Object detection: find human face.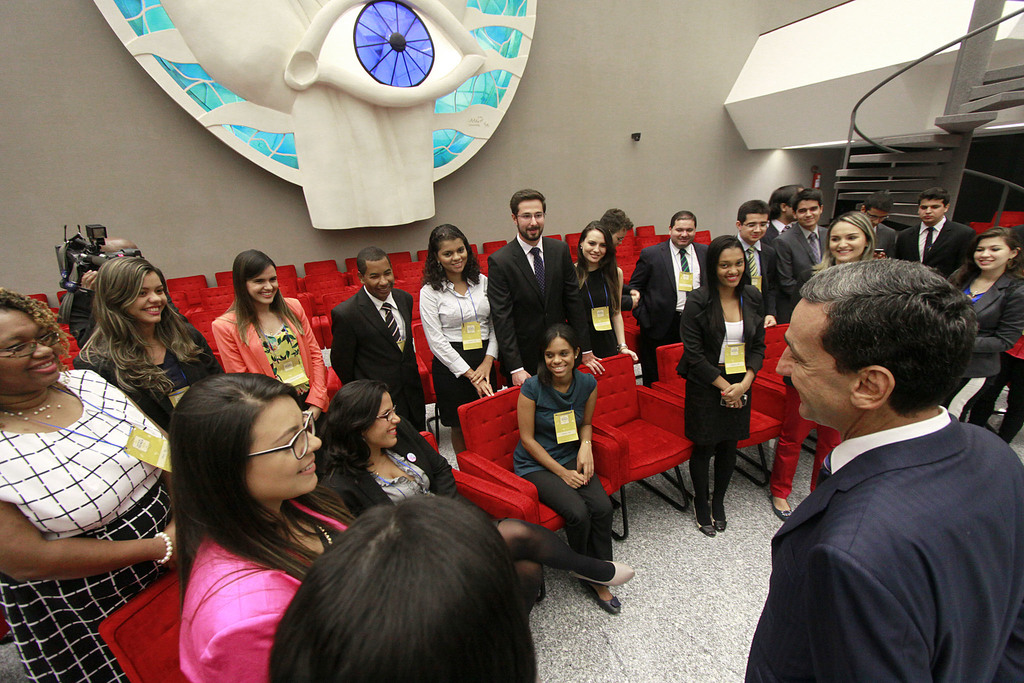
rect(774, 295, 854, 429).
